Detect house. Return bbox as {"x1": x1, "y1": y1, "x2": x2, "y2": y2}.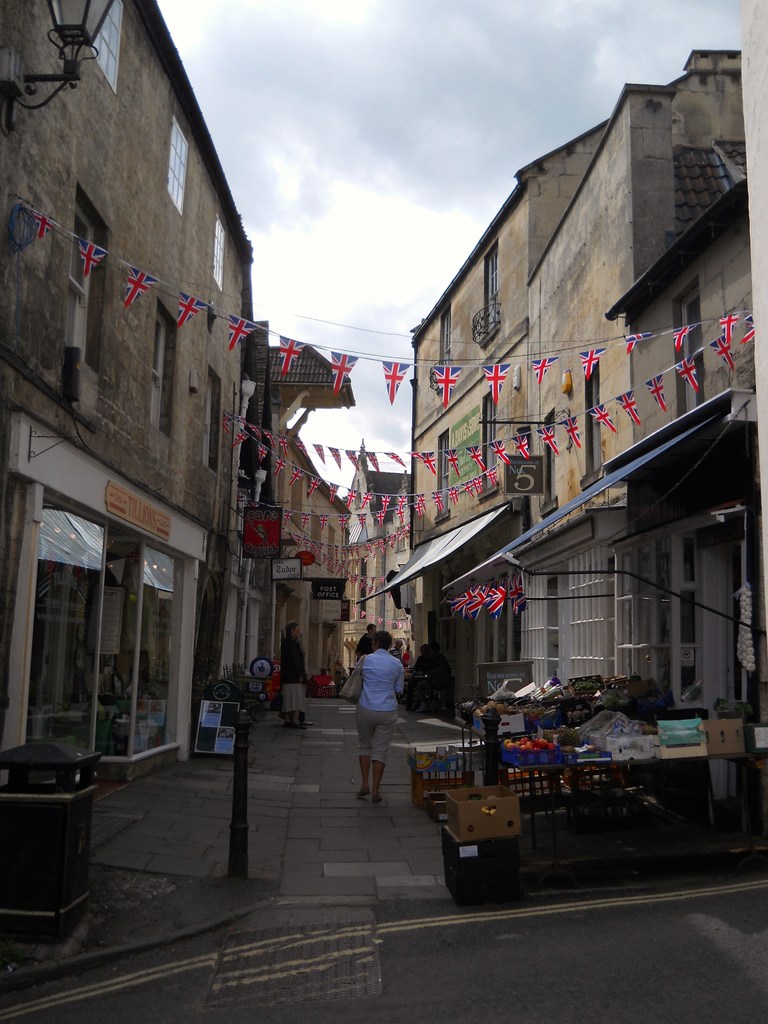
{"x1": 0, "y1": 0, "x2": 301, "y2": 721}.
